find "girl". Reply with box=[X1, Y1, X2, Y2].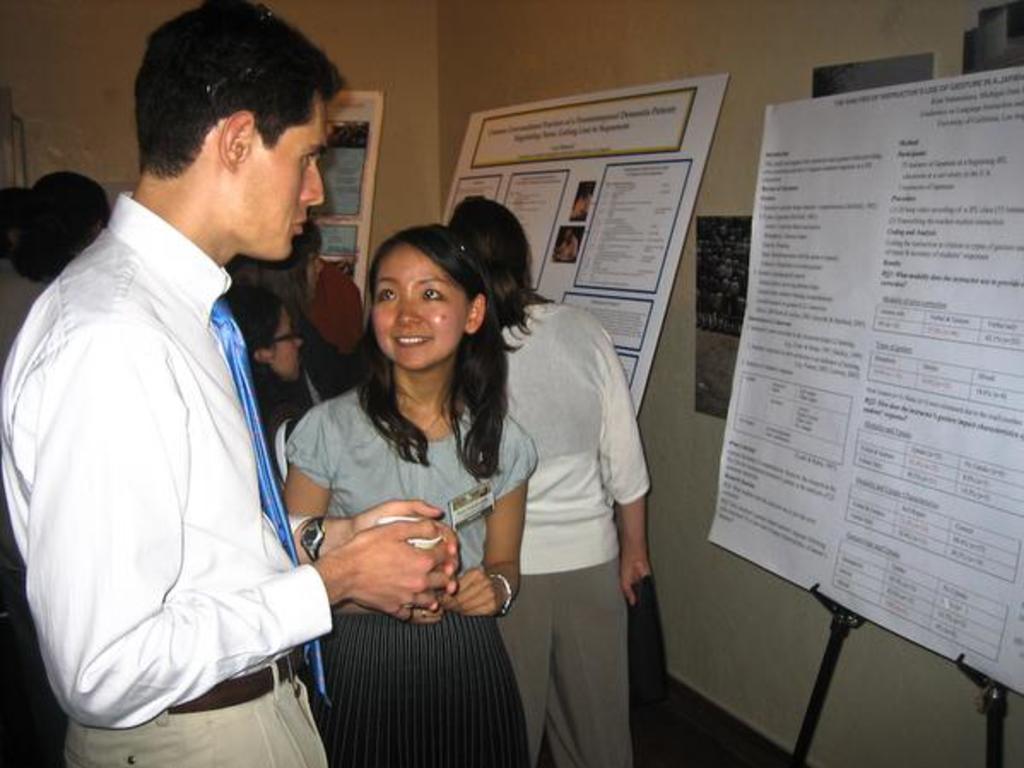
box=[231, 286, 304, 443].
